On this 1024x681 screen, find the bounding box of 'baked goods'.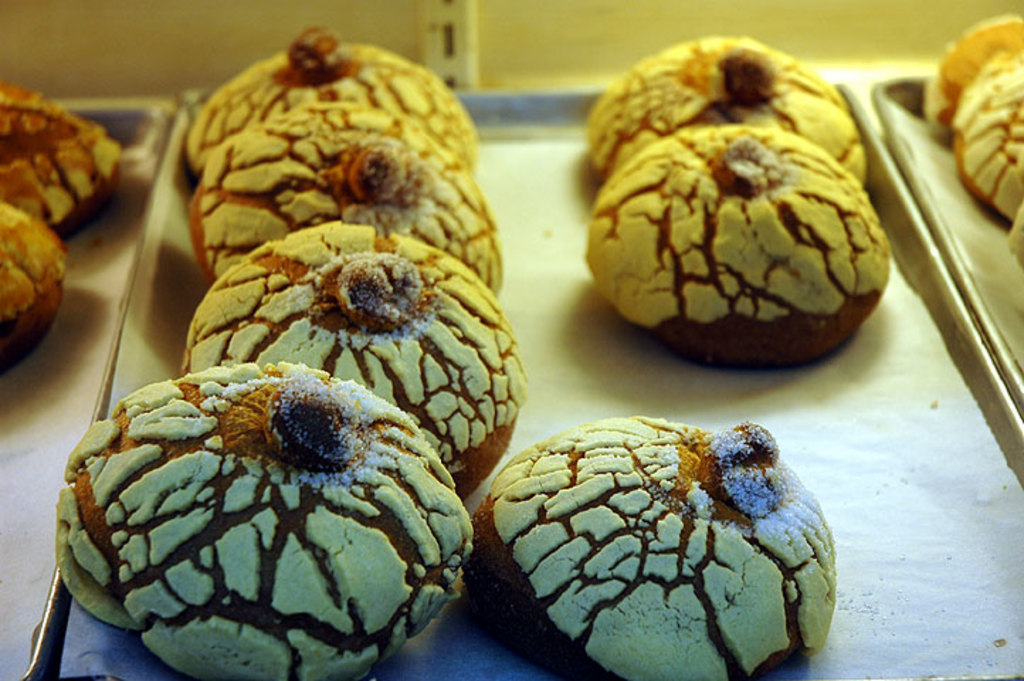
Bounding box: x1=35, y1=360, x2=481, y2=680.
